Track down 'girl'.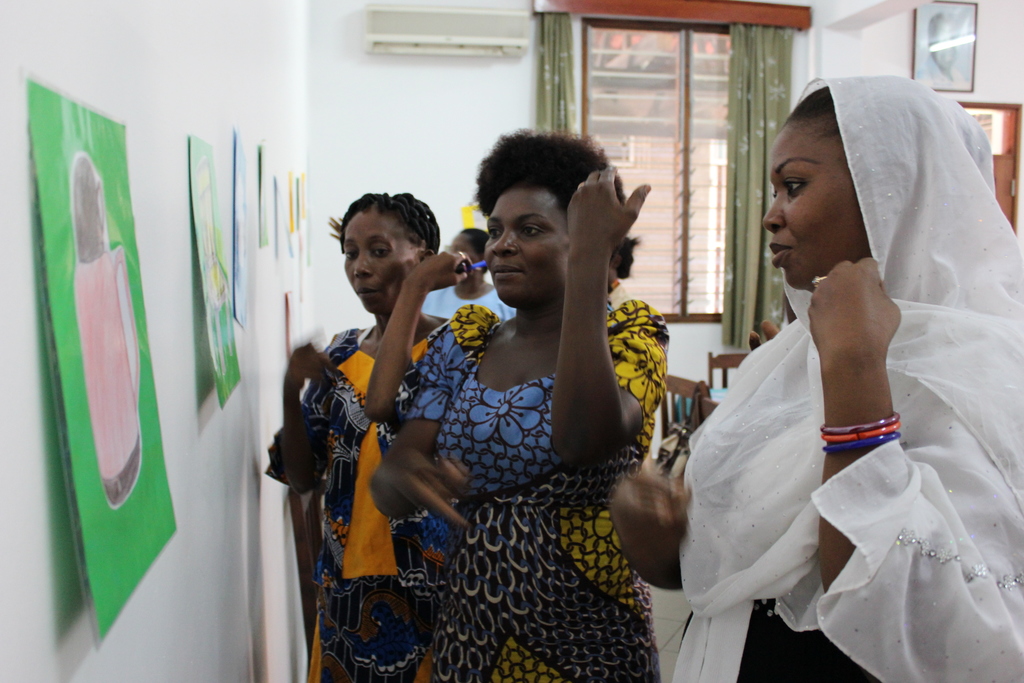
Tracked to region(420, 222, 514, 325).
